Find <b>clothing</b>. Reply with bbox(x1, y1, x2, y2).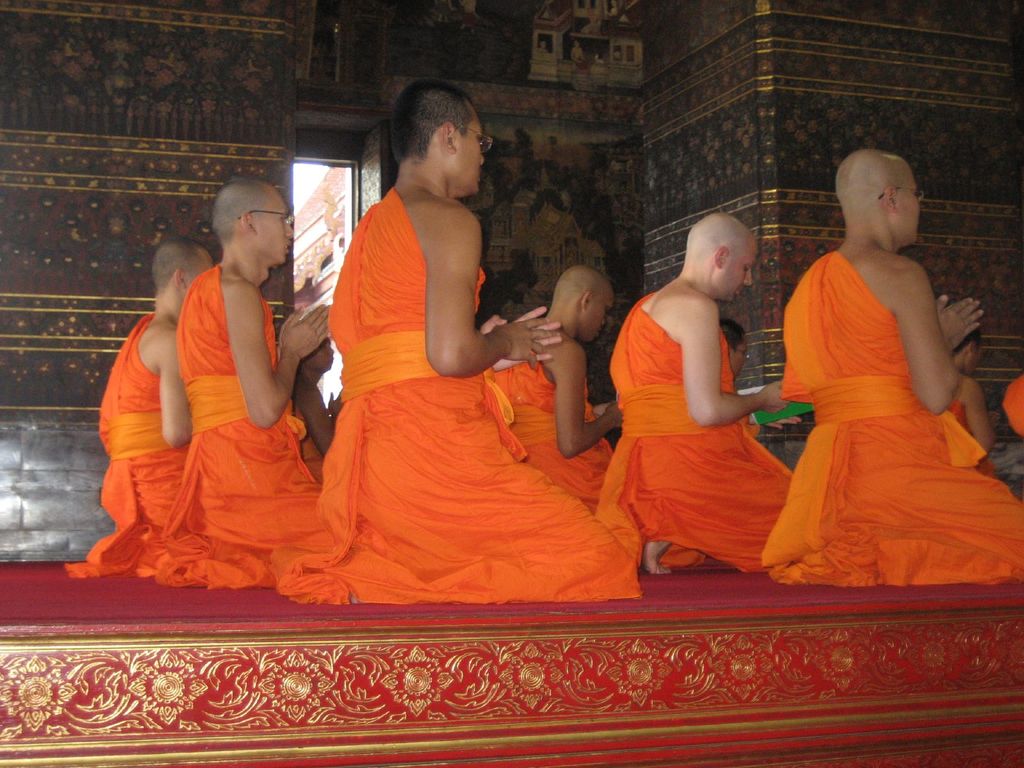
bbox(785, 246, 1023, 586).
